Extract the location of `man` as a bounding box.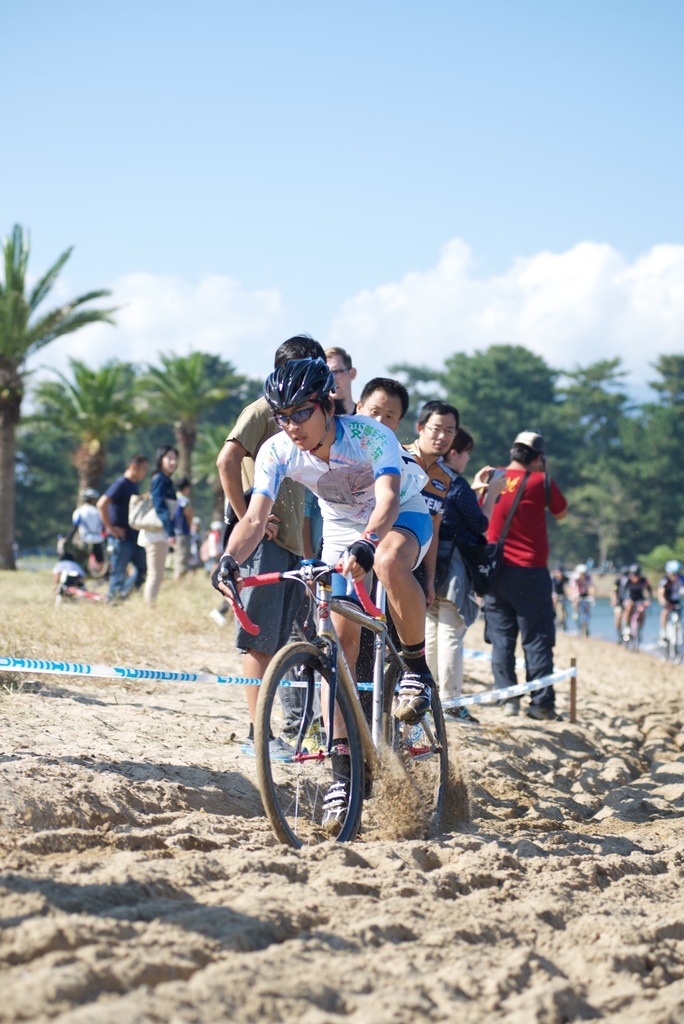
98 460 142 596.
